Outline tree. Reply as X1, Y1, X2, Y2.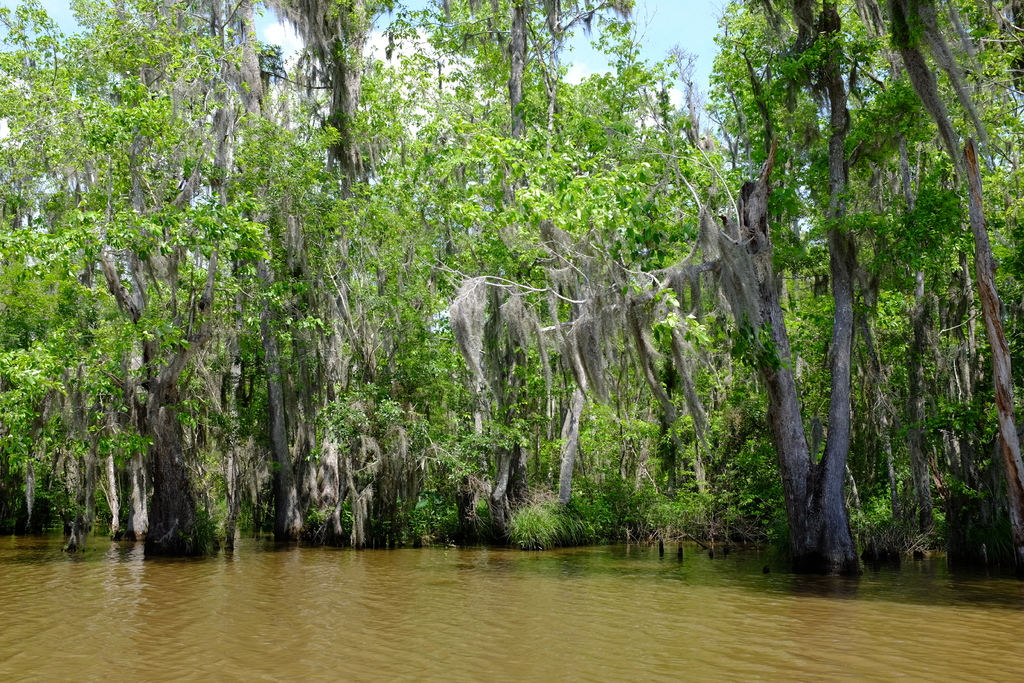
257, 0, 433, 539.
